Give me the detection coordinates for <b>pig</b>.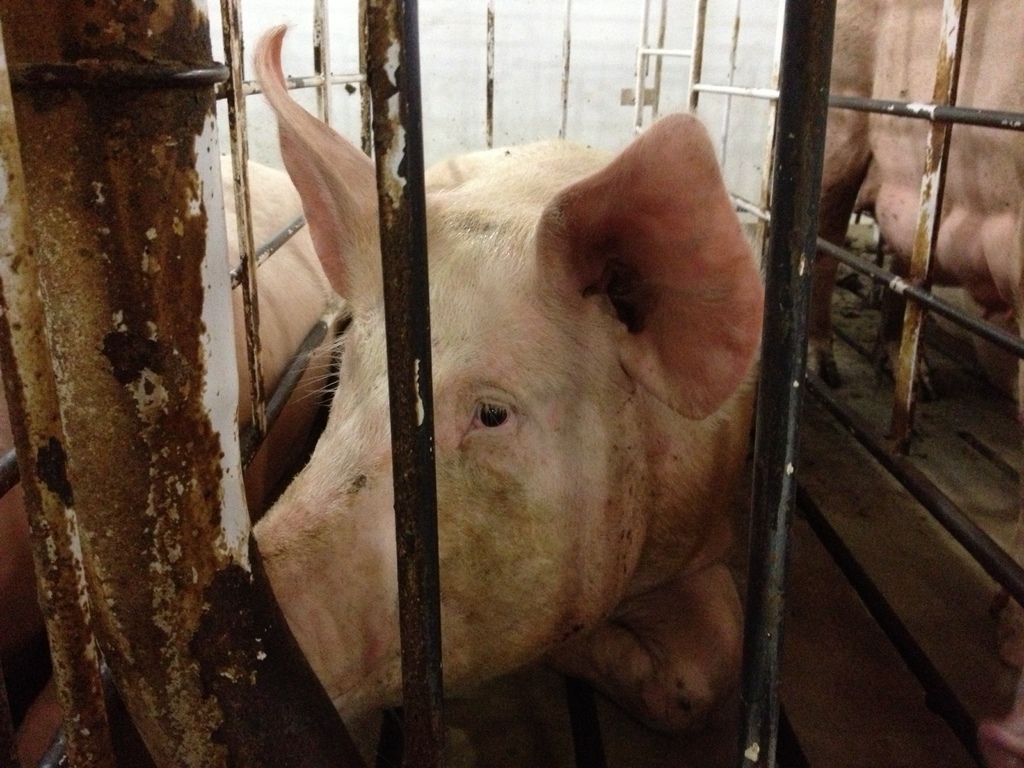
bbox=[755, 0, 1023, 767].
